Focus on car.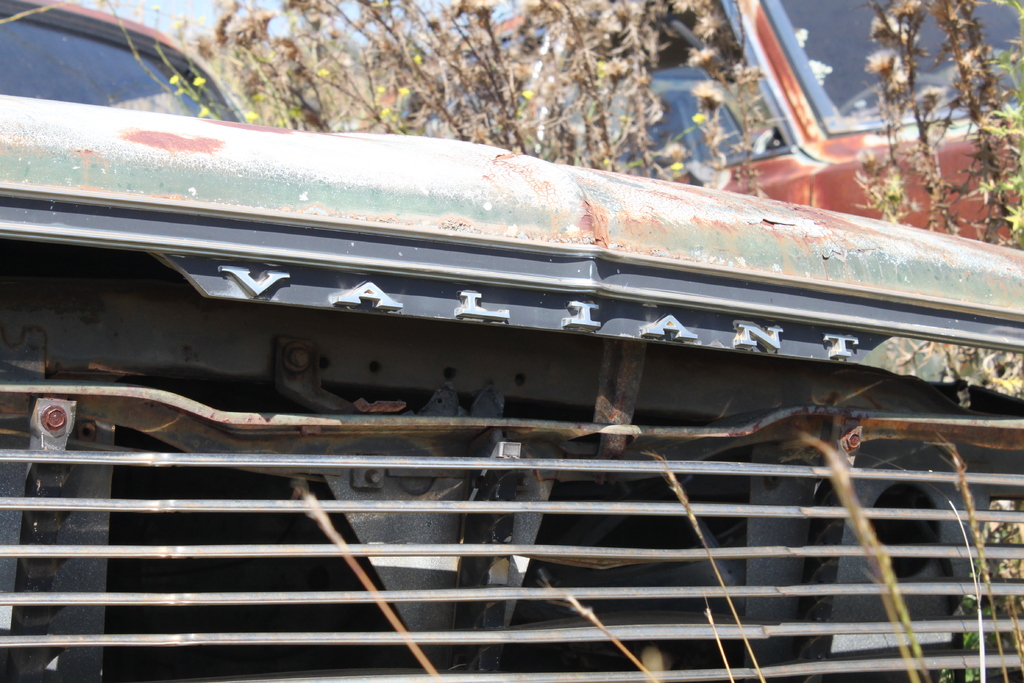
Focused at left=0, top=0, right=1023, bottom=682.
